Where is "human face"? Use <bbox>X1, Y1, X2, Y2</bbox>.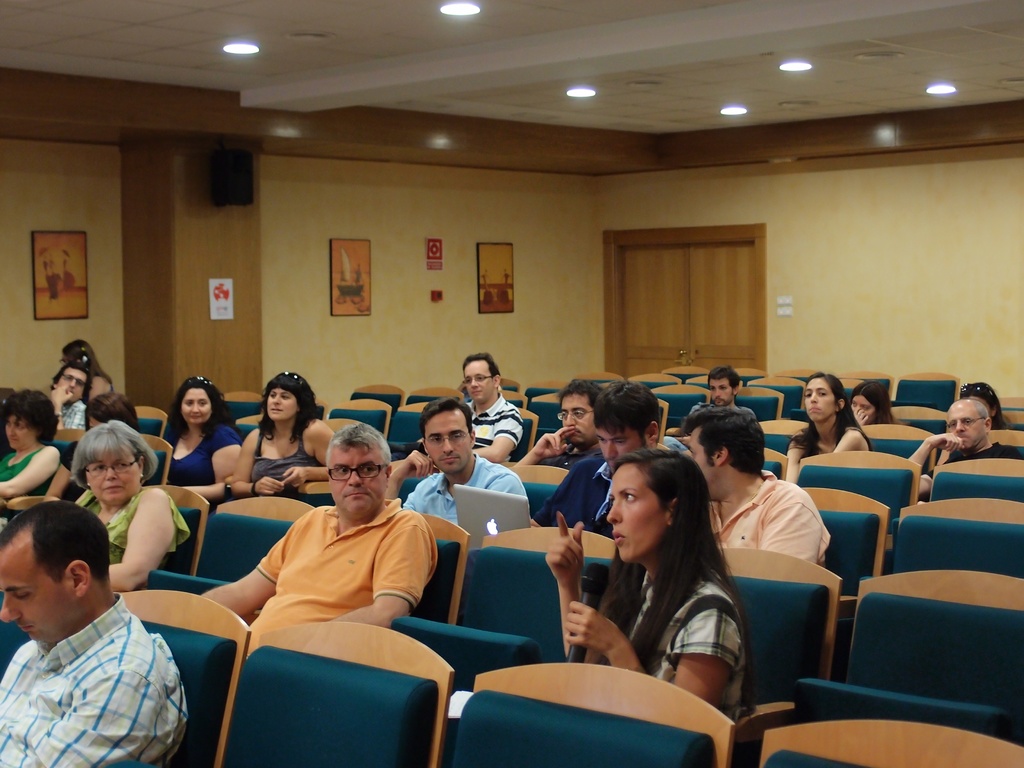
<bbox>805, 380, 834, 422</bbox>.
